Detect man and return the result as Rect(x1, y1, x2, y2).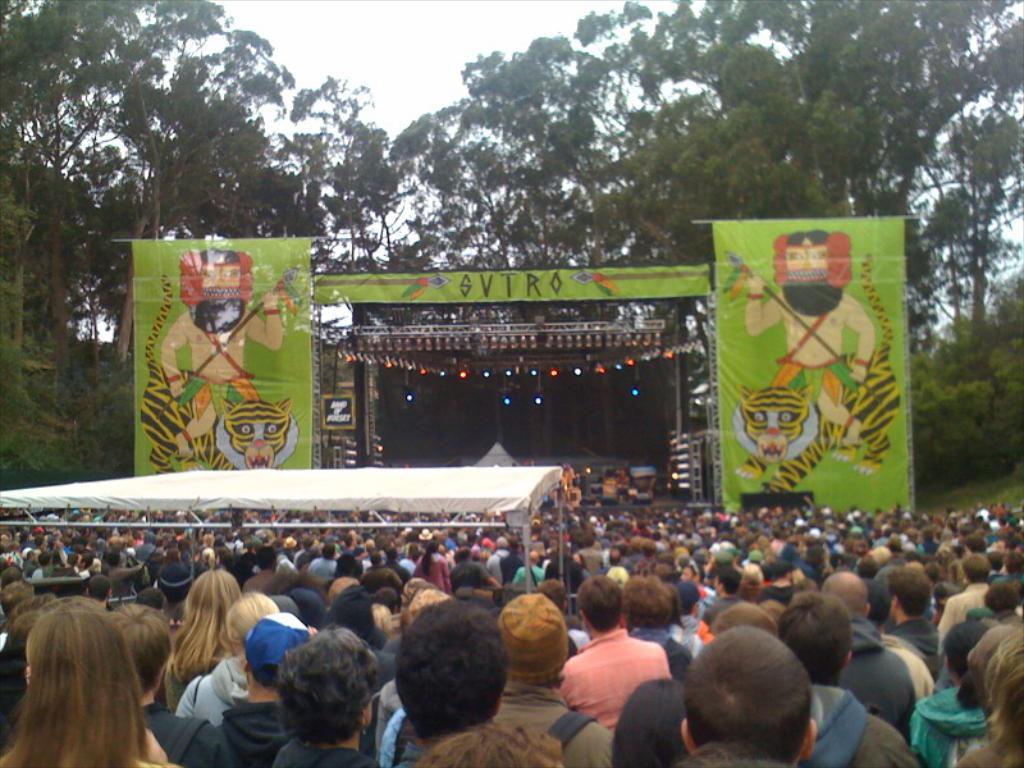
Rect(678, 625, 814, 767).
